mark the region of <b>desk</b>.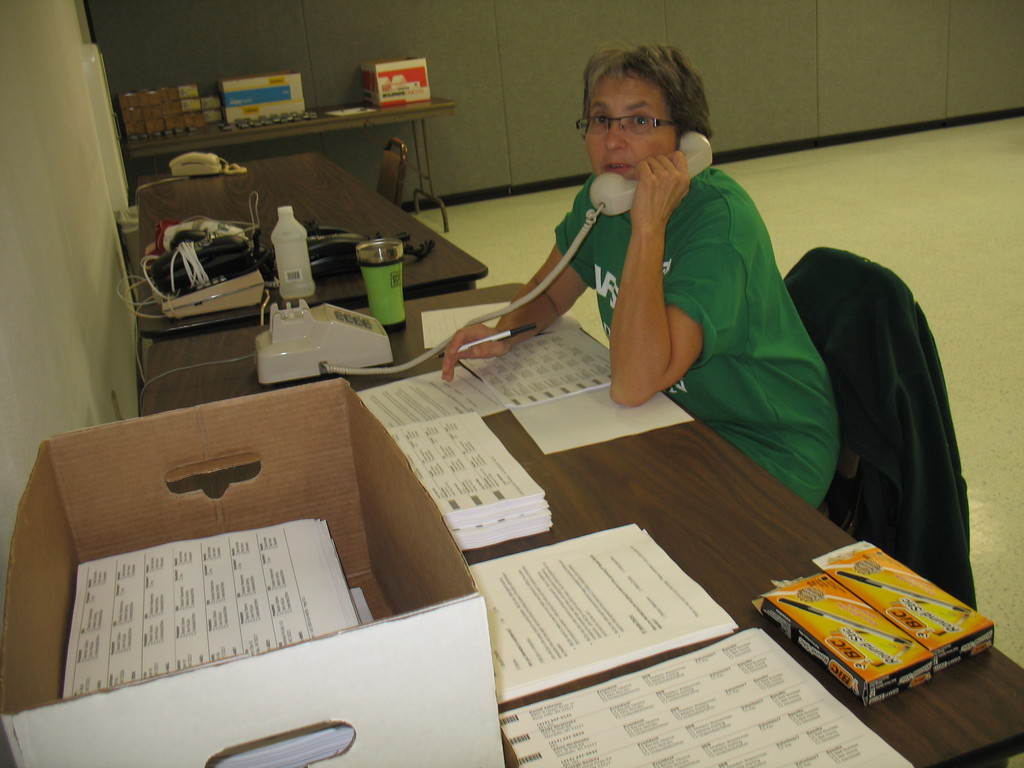
Region: box(120, 128, 490, 416).
